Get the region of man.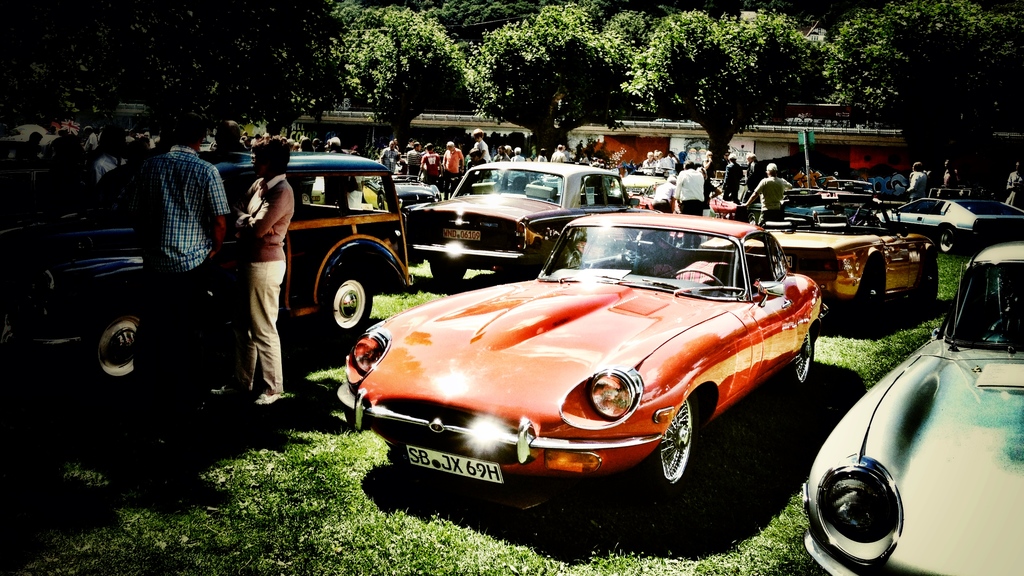
locate(116, 136, 227, 297).
